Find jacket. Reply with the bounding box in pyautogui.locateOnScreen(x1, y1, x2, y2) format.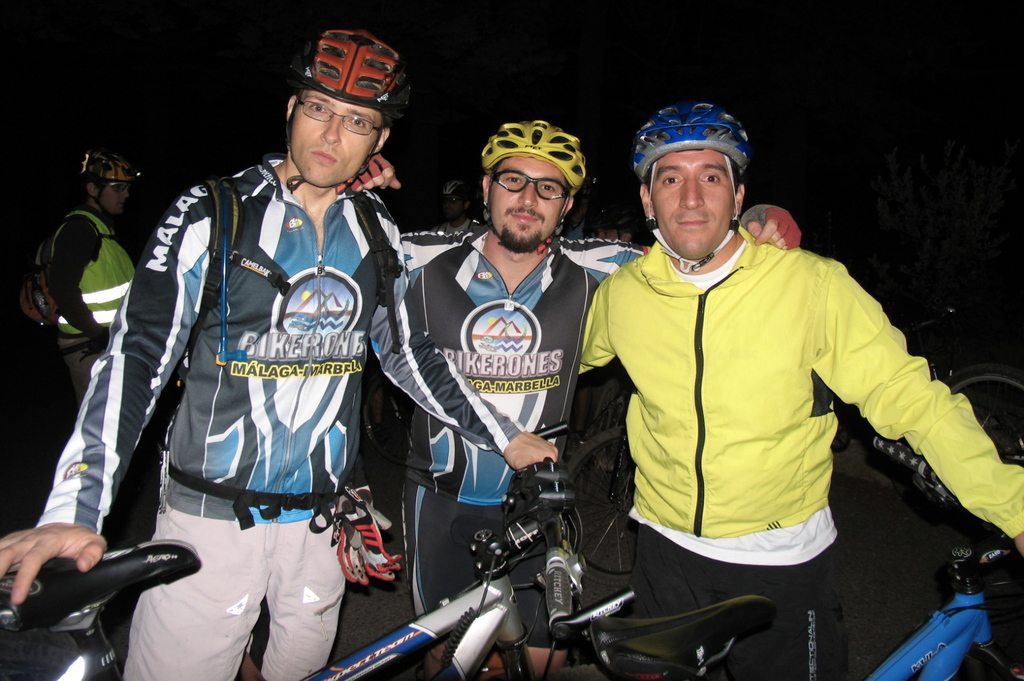
pyautogui.locateOnScreen(60, 99, 397, 563).
